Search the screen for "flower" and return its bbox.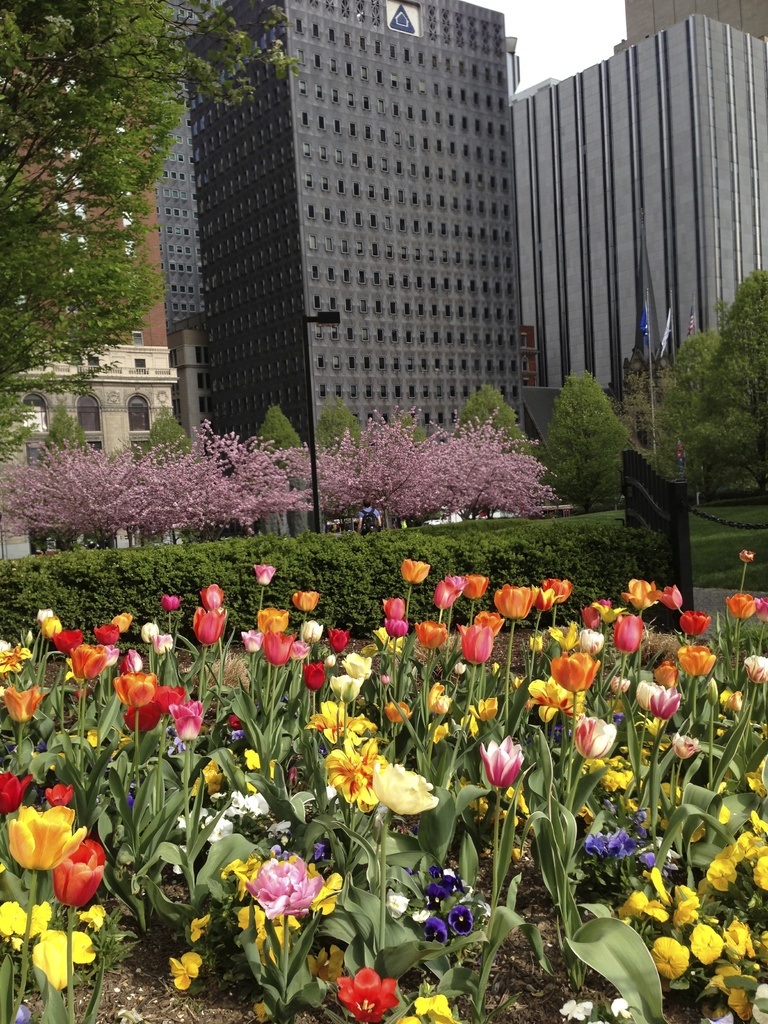
Found: detection(548, 620, 583, 654).
